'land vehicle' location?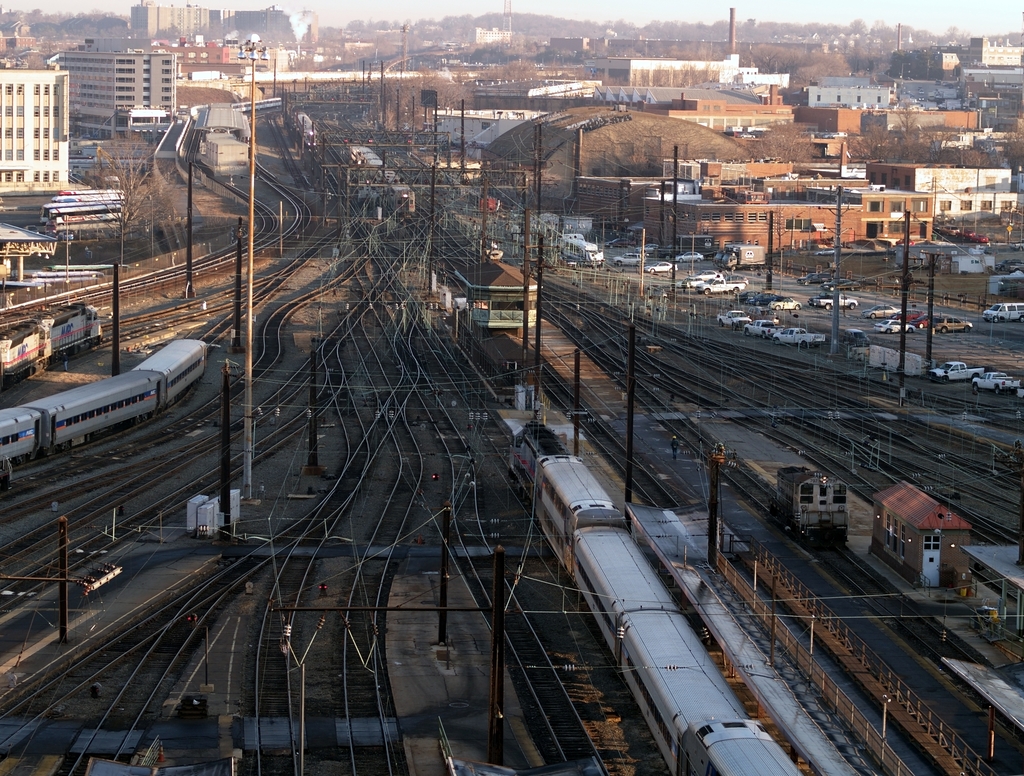
[left=641, top=245, right=660, bottom=251]
